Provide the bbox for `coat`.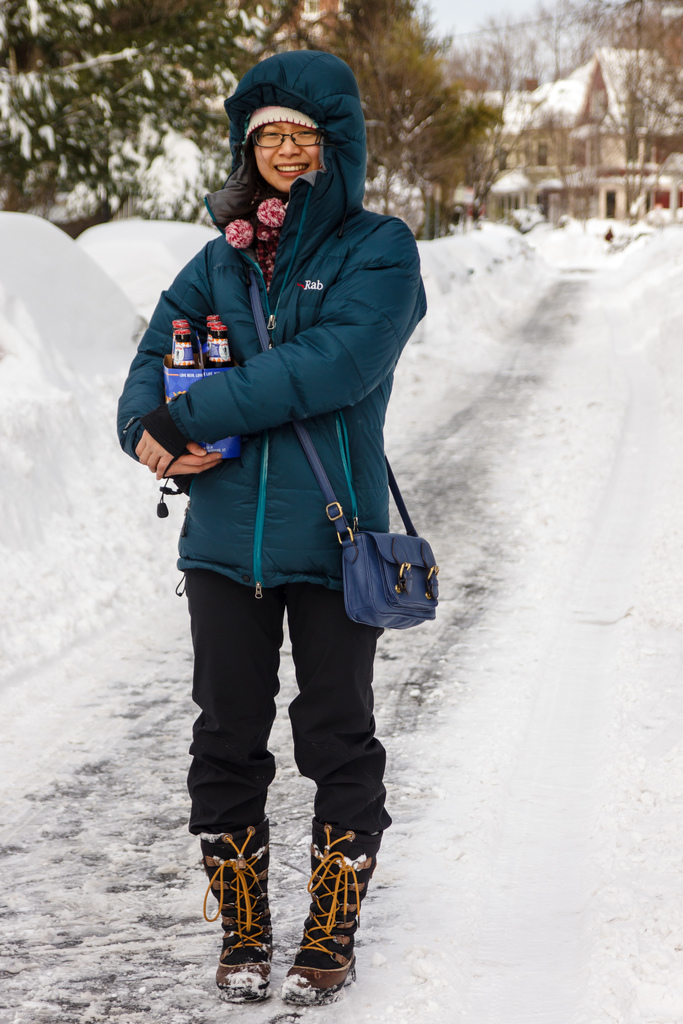
(left=172, top=63, right=413, bottom=527).
